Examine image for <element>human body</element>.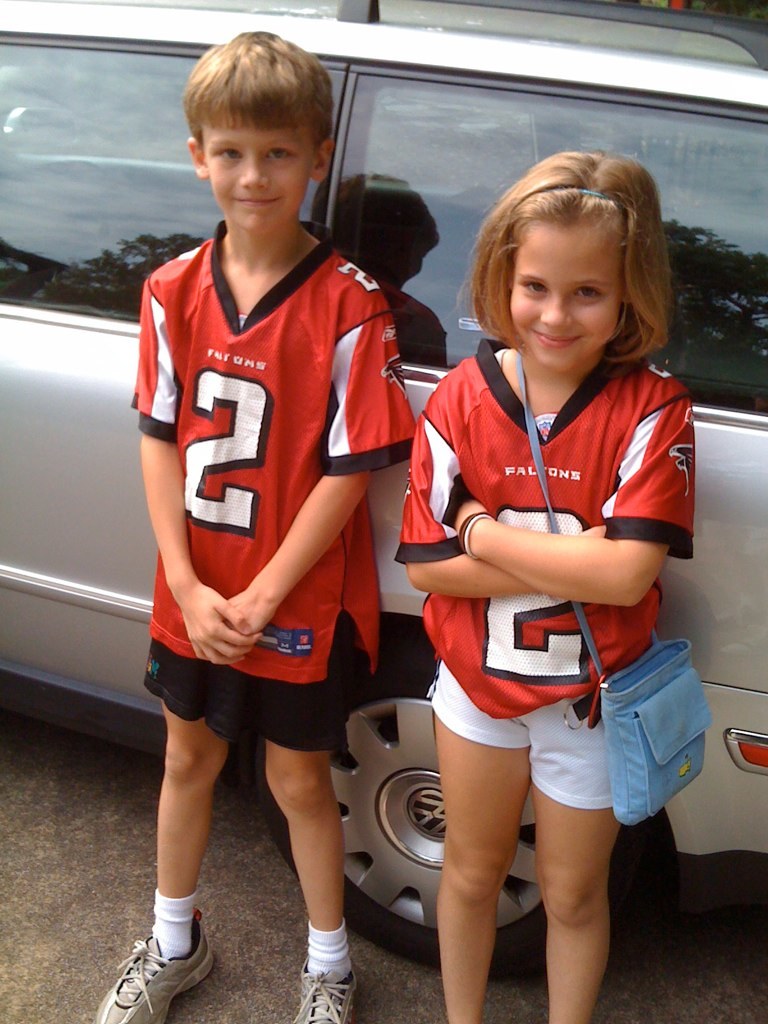
Examination result: l=365, t=124, r=699, b=1023.
